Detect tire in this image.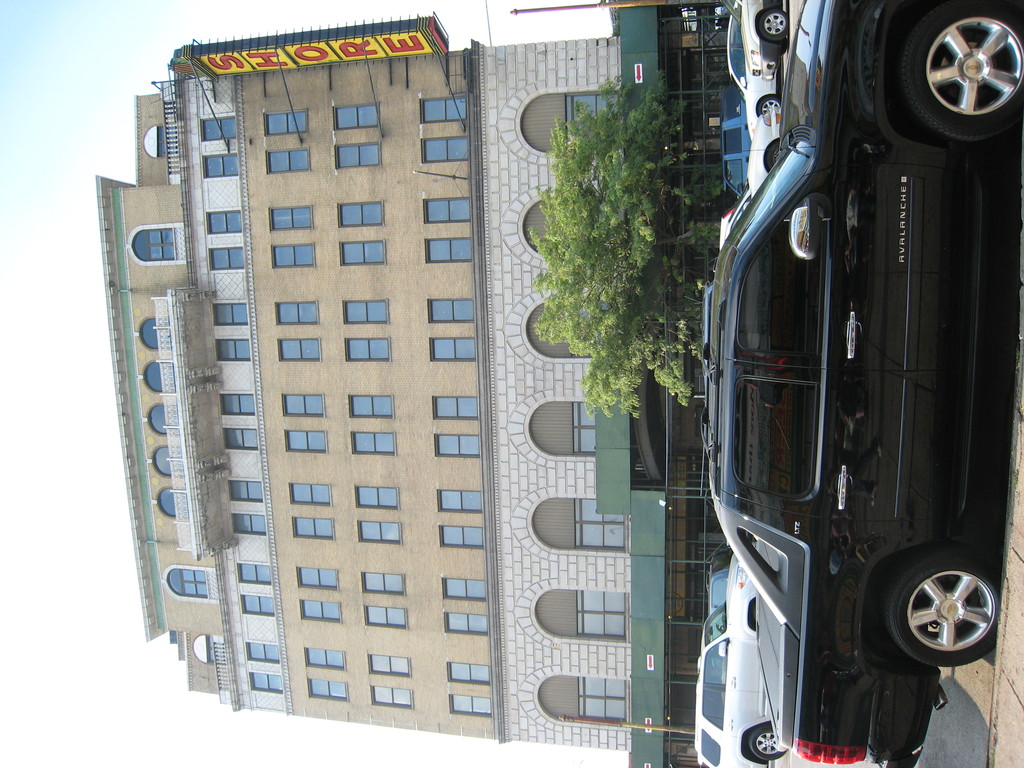
Detection: [left=745, top=725, right=787, bottom=761].
